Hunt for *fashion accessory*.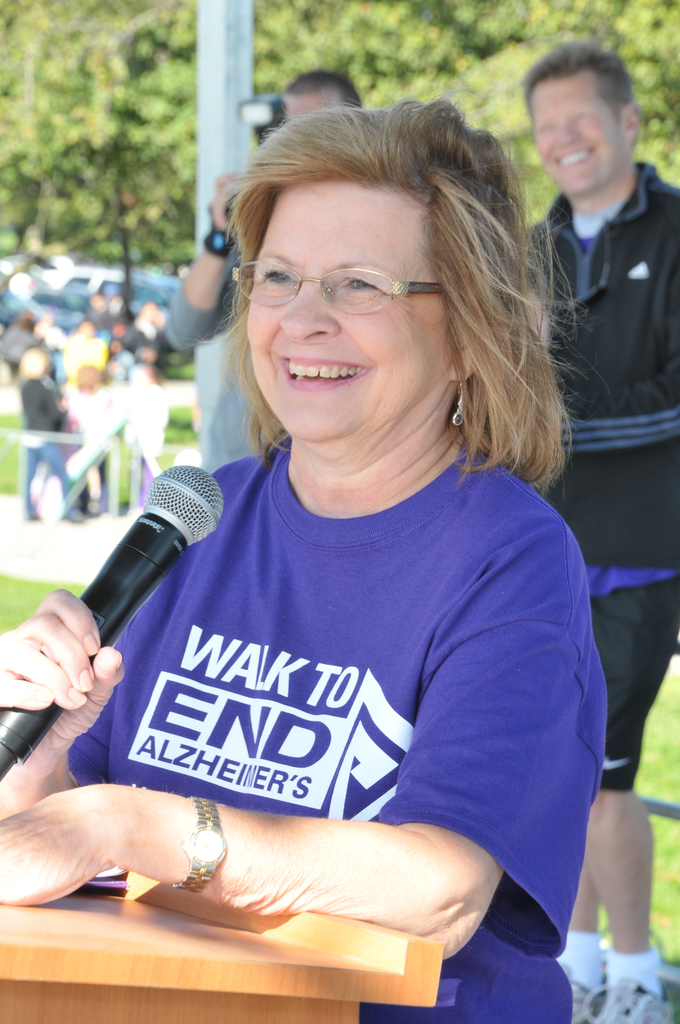
Hunted down at rect(560, 932, 603, 1023).
